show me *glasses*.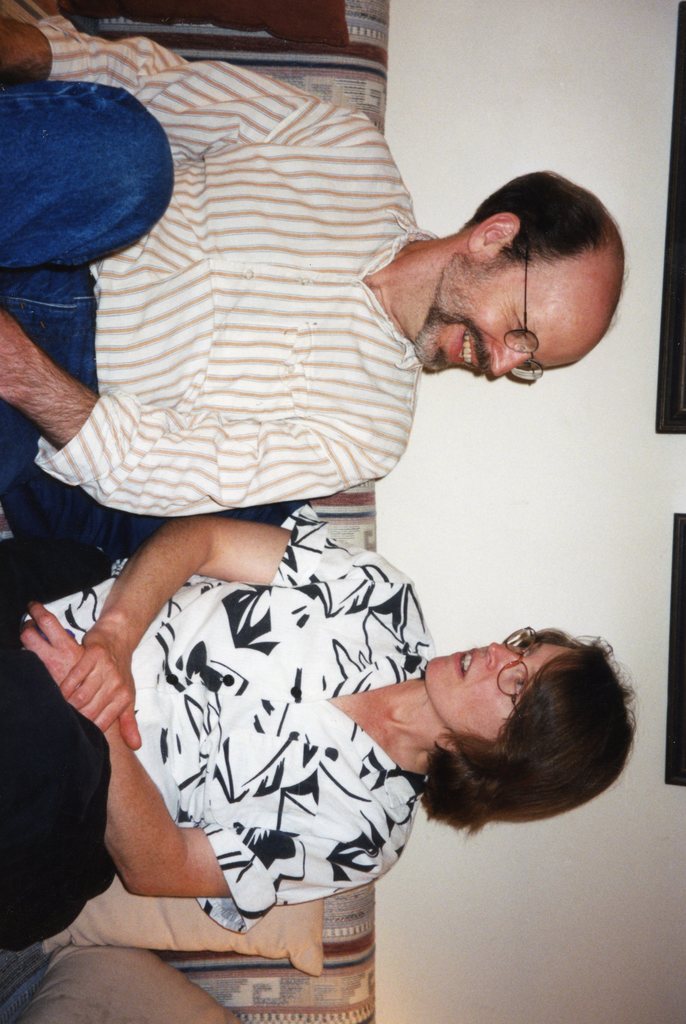
*glasses* is here: <box>495,625,538,712</box>.
